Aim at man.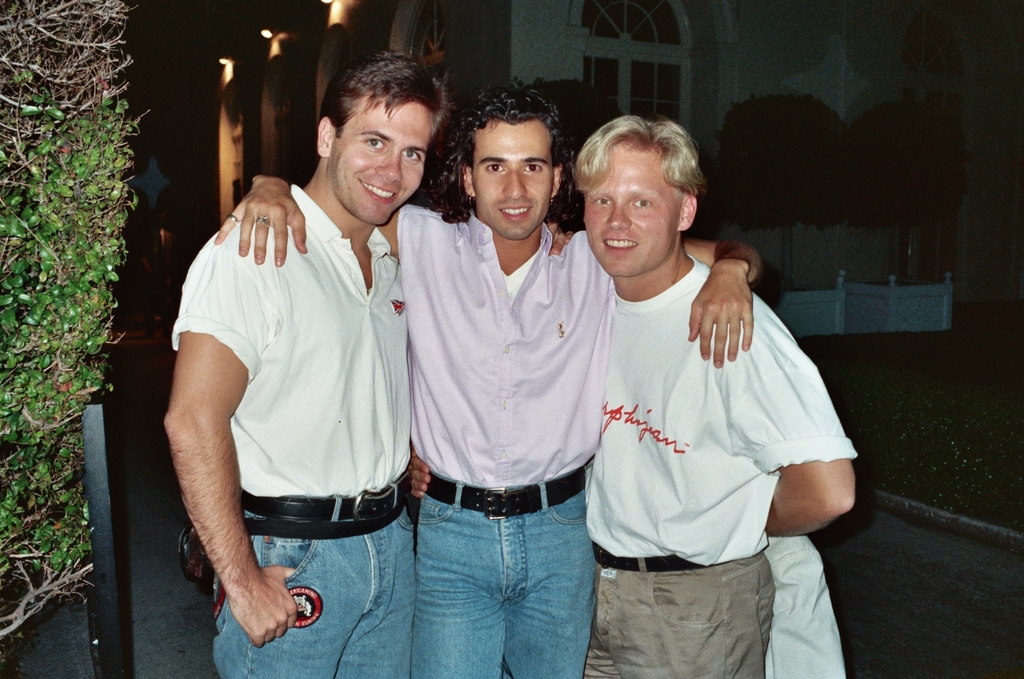
Aimed at pyautogui.locateOnScreen(213, 84, 766, 678).
